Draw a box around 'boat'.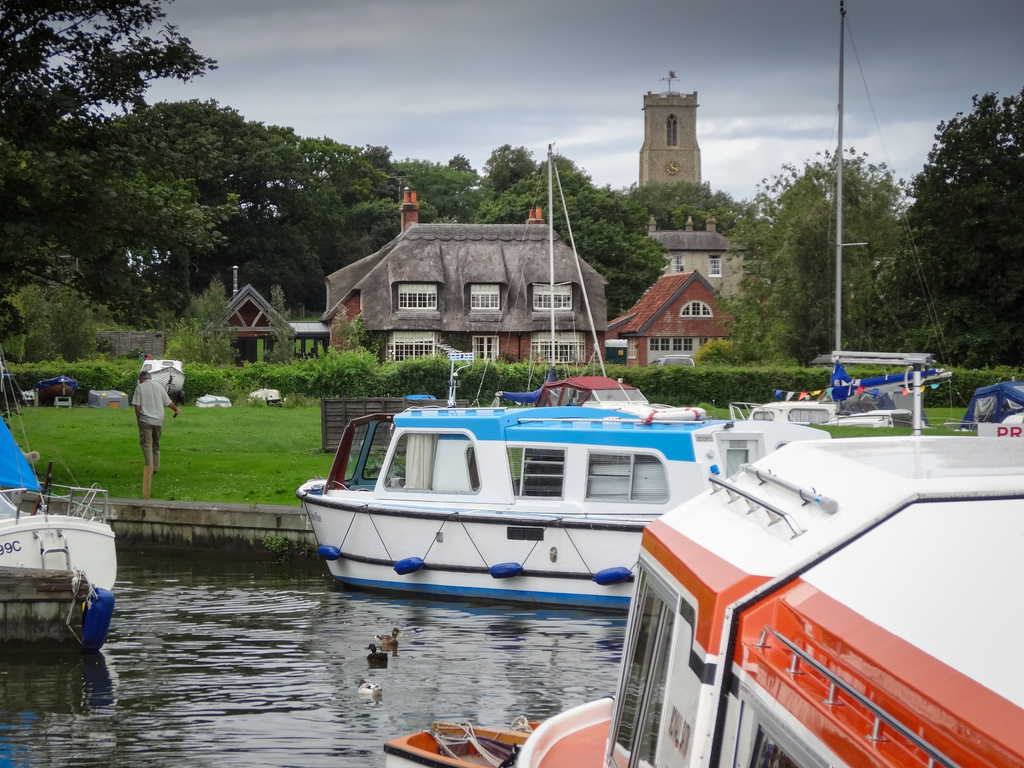
(141,355,186,394).
